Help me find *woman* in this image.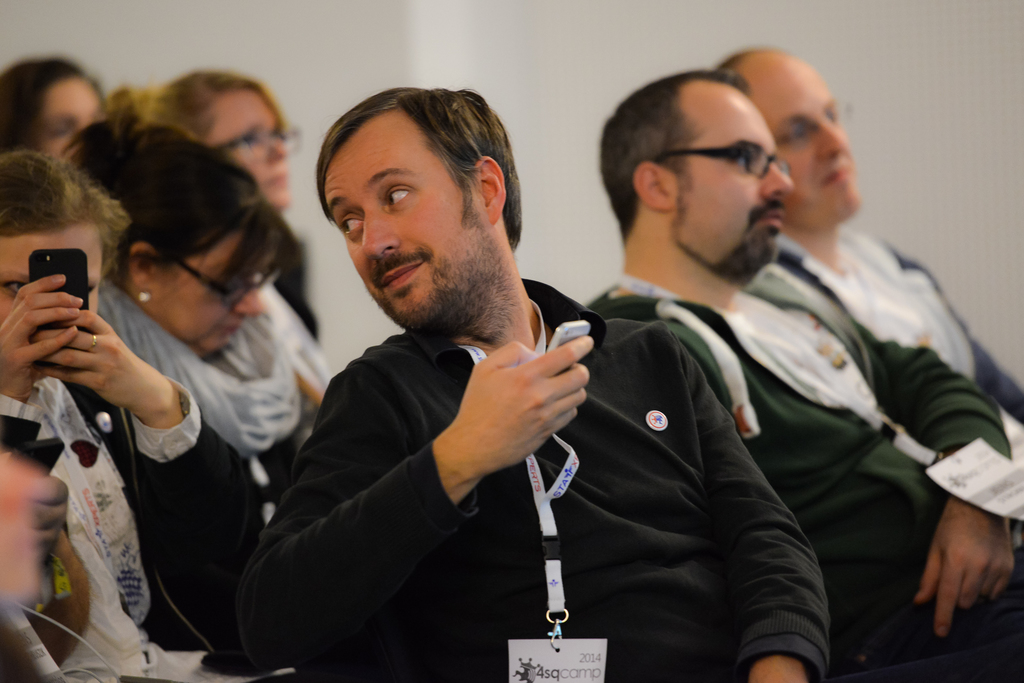
Found it: crop(88, 77, 304, 514).
